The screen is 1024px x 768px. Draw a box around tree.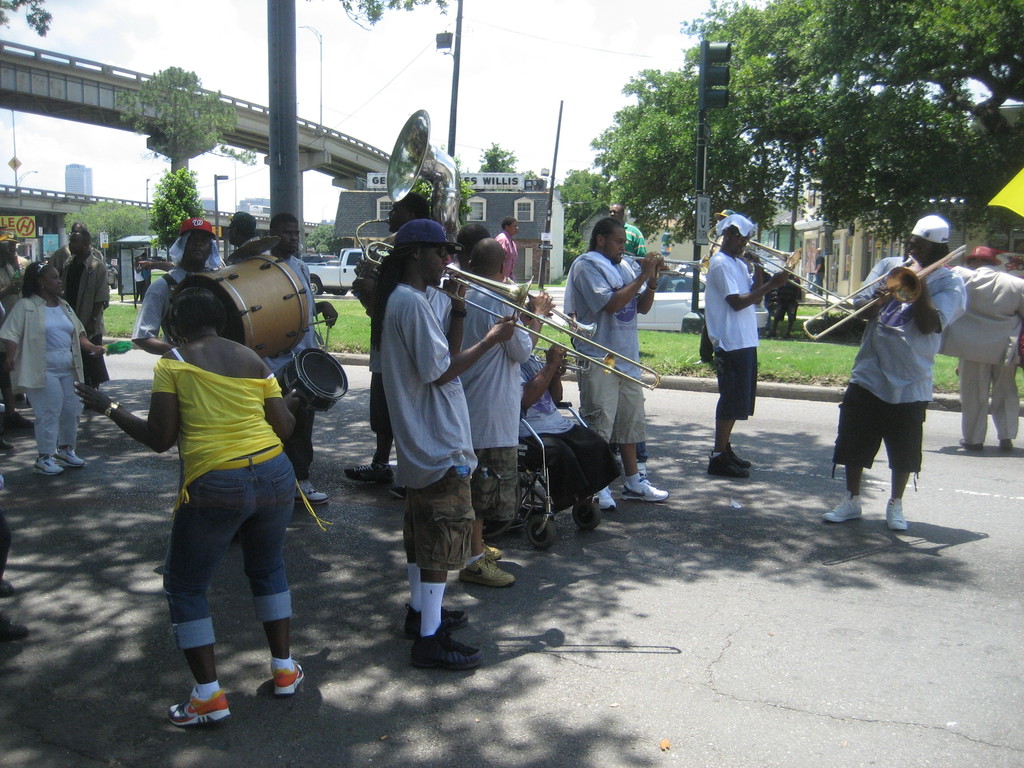
{"left": 483, "top": 141, "right": 516, "bottom": 179}.
